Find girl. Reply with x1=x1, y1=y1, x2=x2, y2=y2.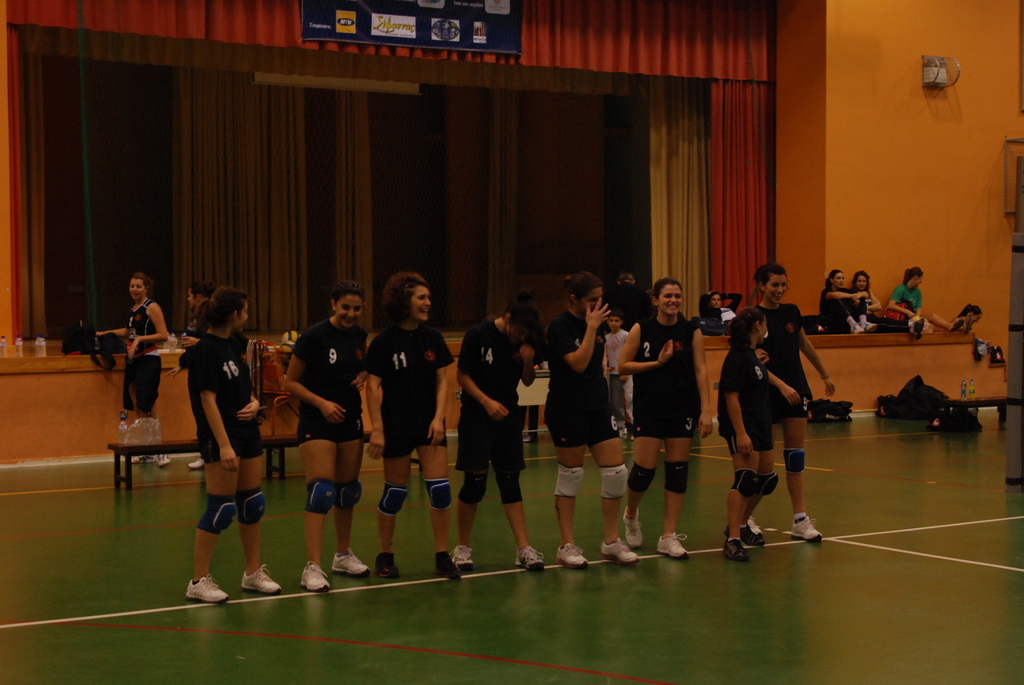
x1=445, y1=285, x2=540, y2=576.
